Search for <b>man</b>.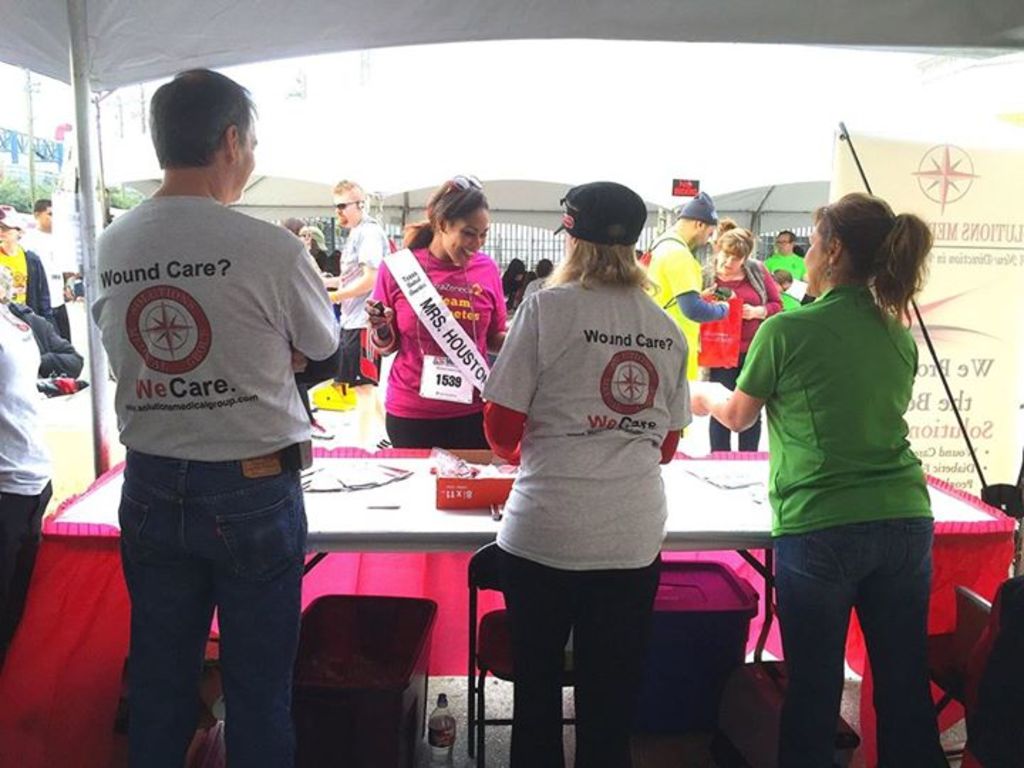
Found at (761,226,806,282).
